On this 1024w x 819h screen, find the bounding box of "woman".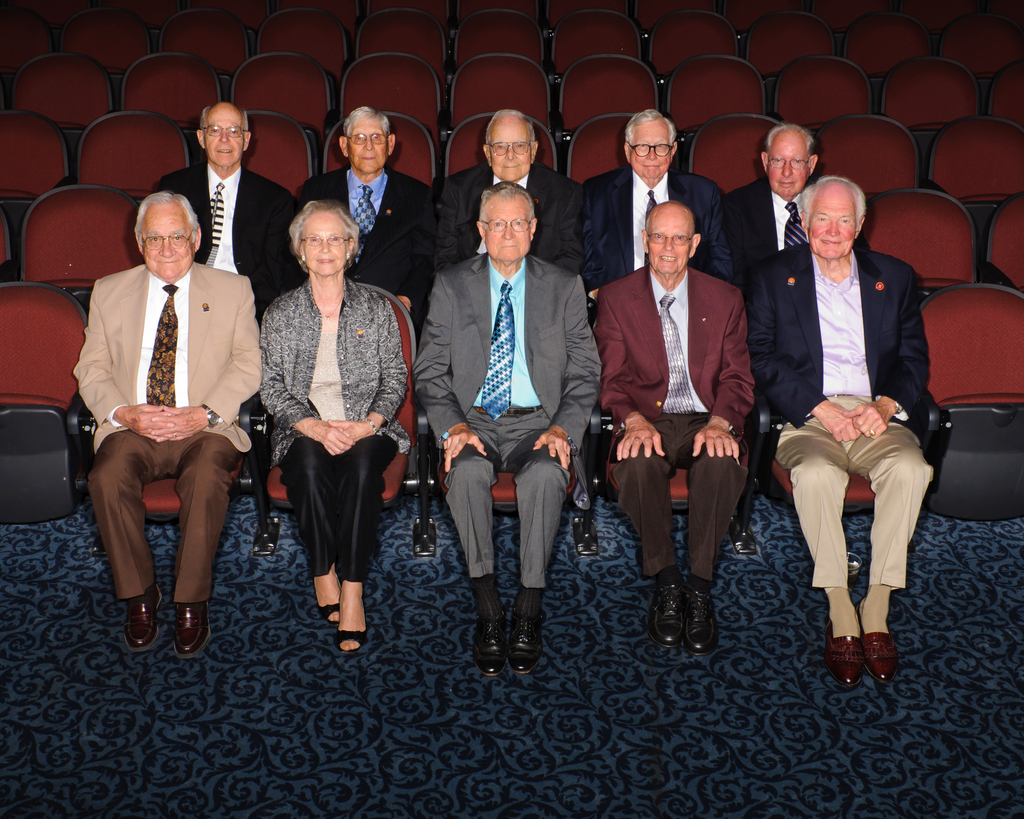
Bounding box: 244,181,397,677.
